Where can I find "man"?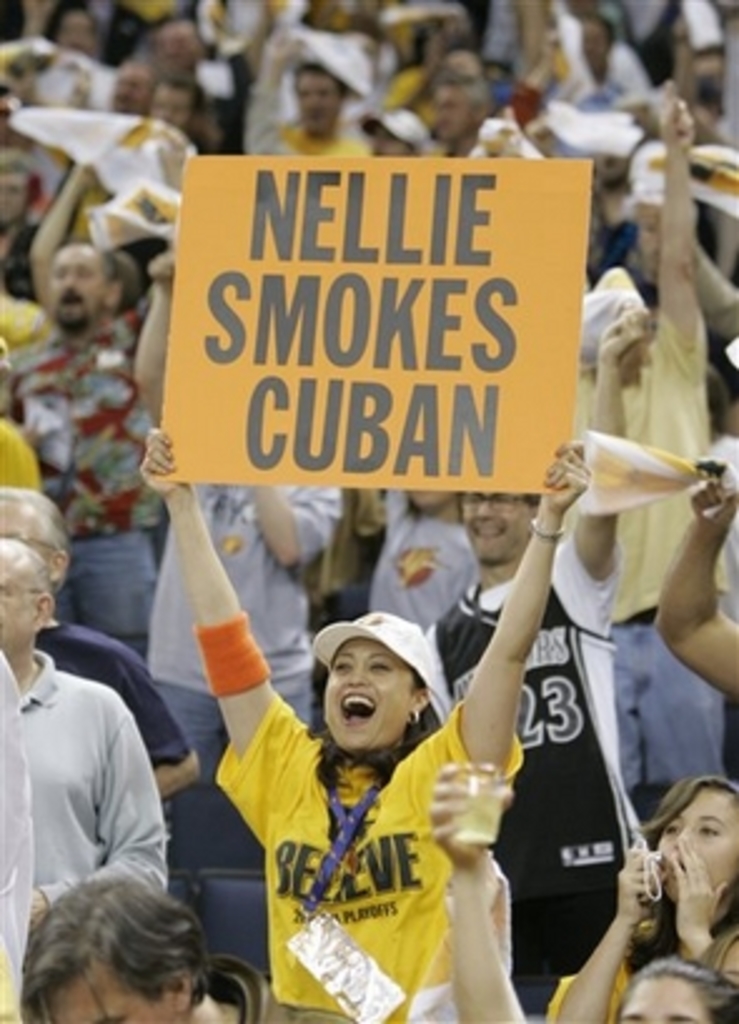
You can find it at left=566, top=93, right=706, bottom=821.
